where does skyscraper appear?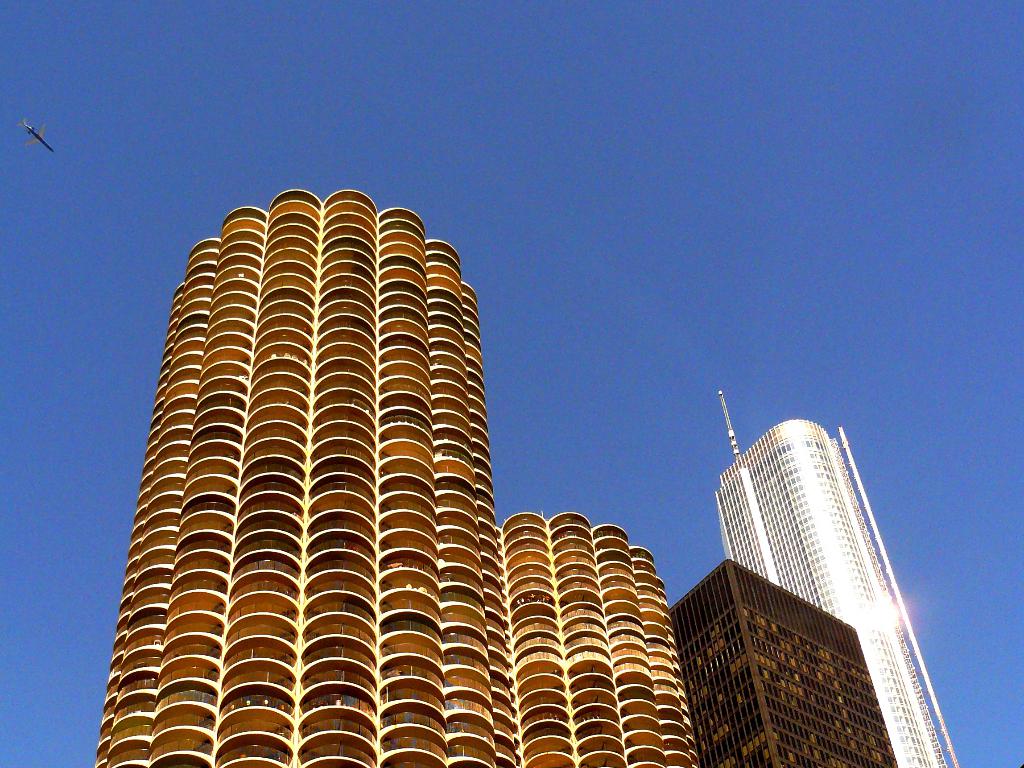
Appears at <region>51, 153, 781, 740</region>.
